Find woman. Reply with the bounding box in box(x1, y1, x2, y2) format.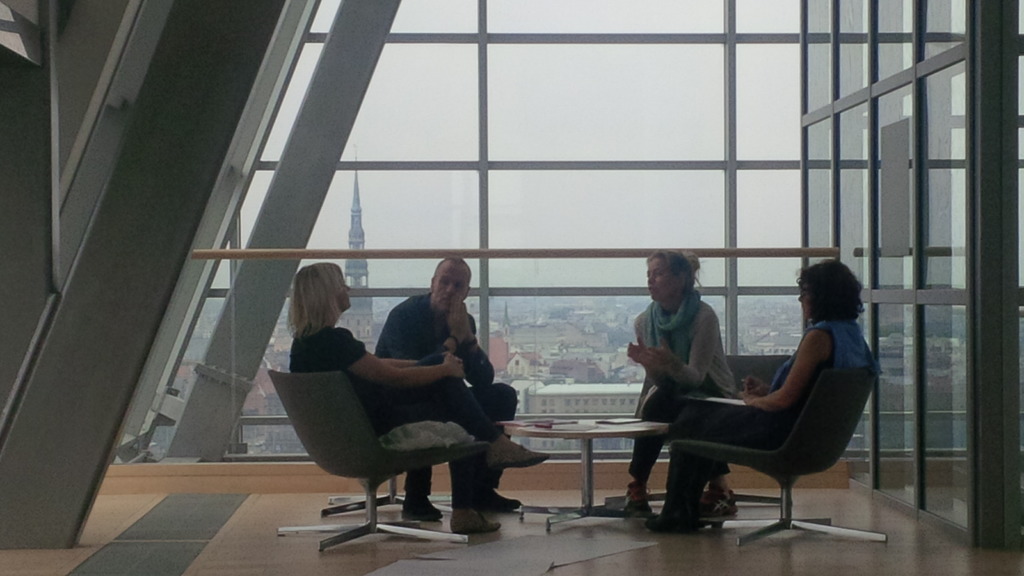
box(664, 261, 876, 533).
